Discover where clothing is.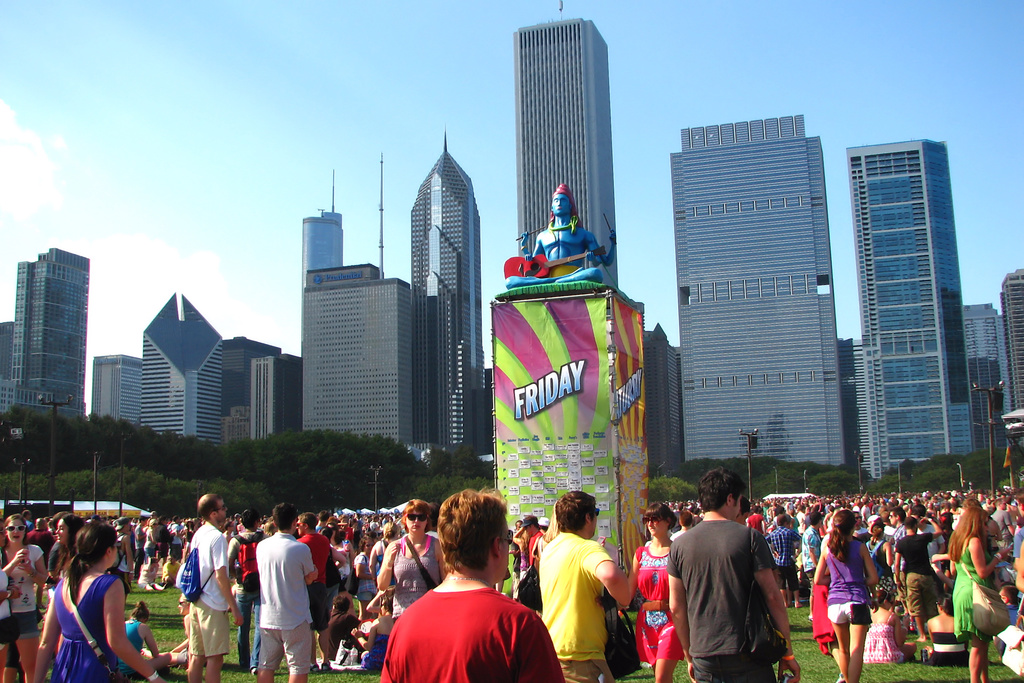
Discovered at detection(186, 526, 232, 659).
